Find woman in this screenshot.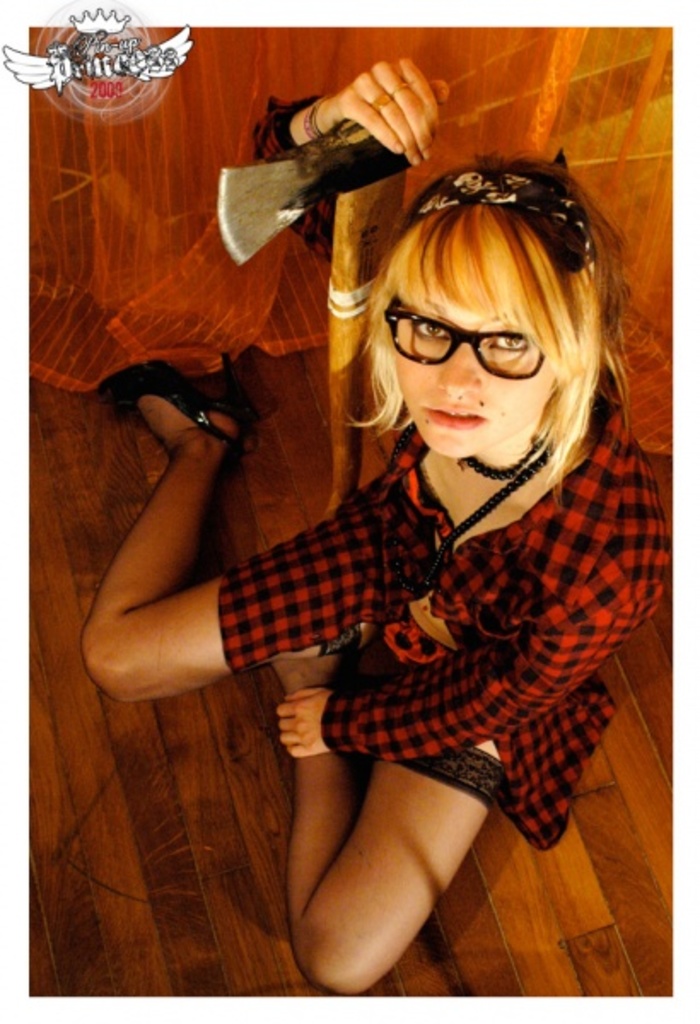
The bounding box for woman is box(80, 58, 674, 998).
